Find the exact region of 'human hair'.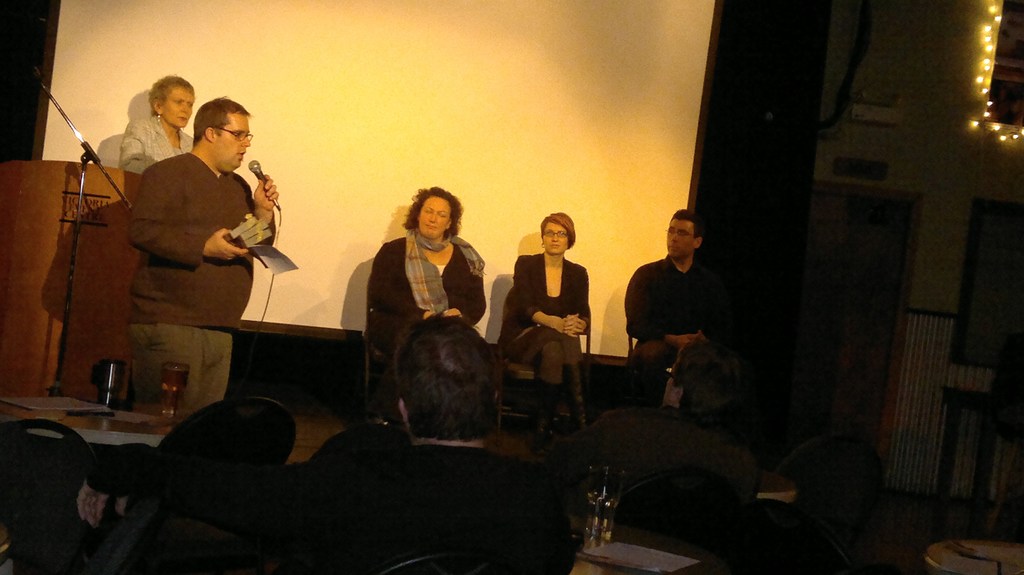
Exact region: box(380, 316, 508, 449).
